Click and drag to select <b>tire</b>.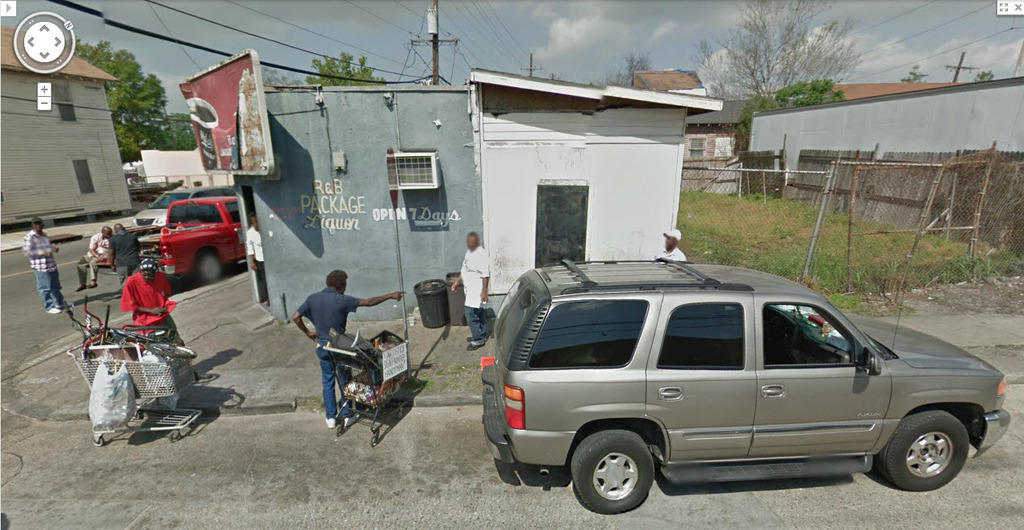
Selection: bbox(132, 414, 139, 420).
